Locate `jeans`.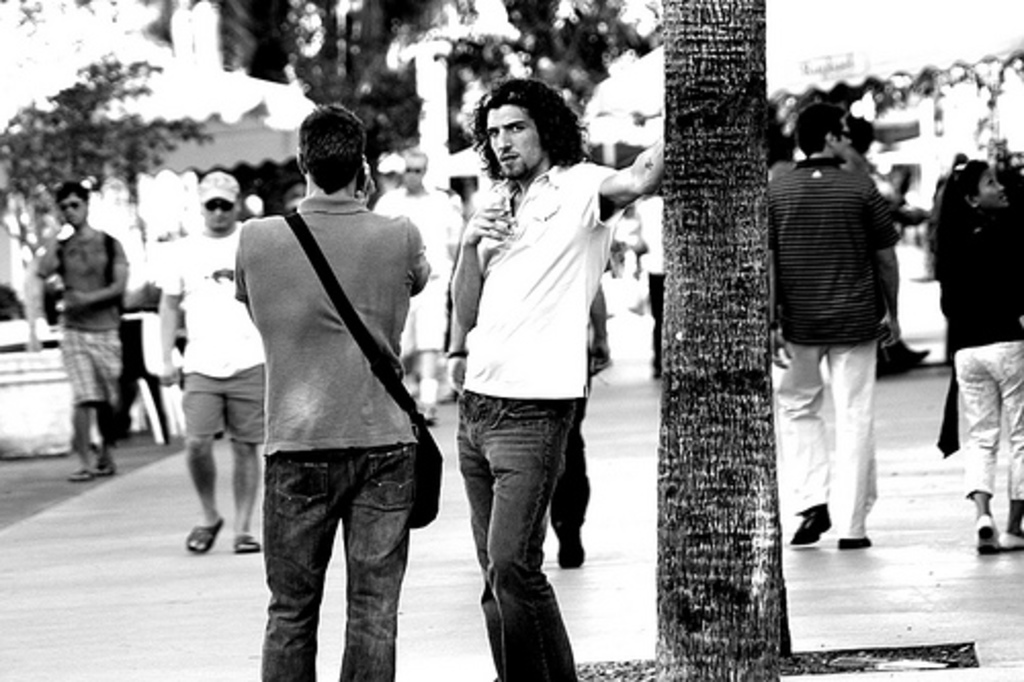
Bounding box: (461, 383, 588, 680).
